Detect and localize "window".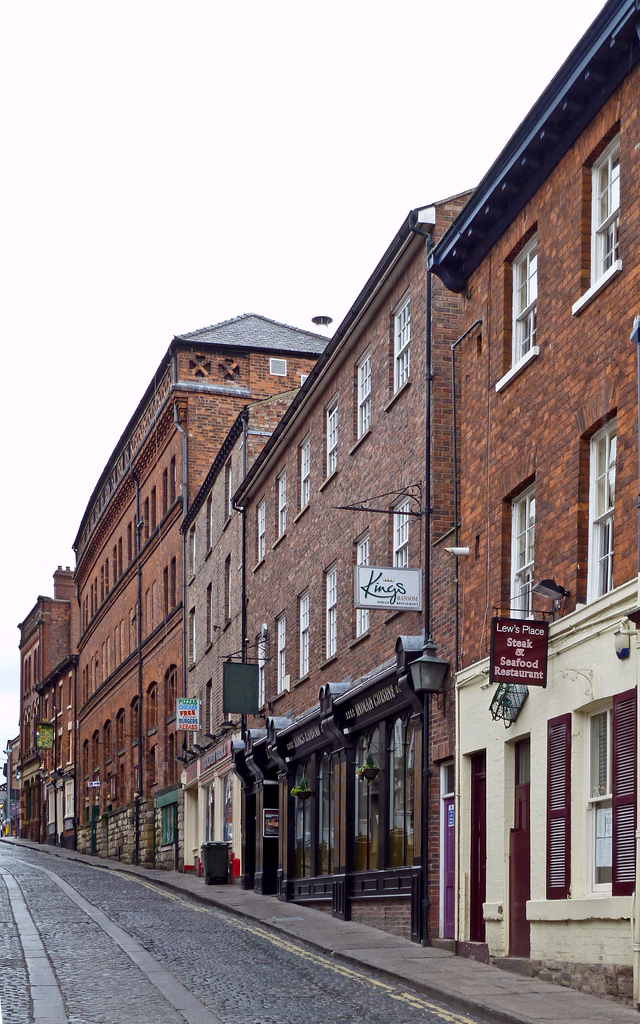
Localized at x1=292 y1=760 x2=313 y2=881.
